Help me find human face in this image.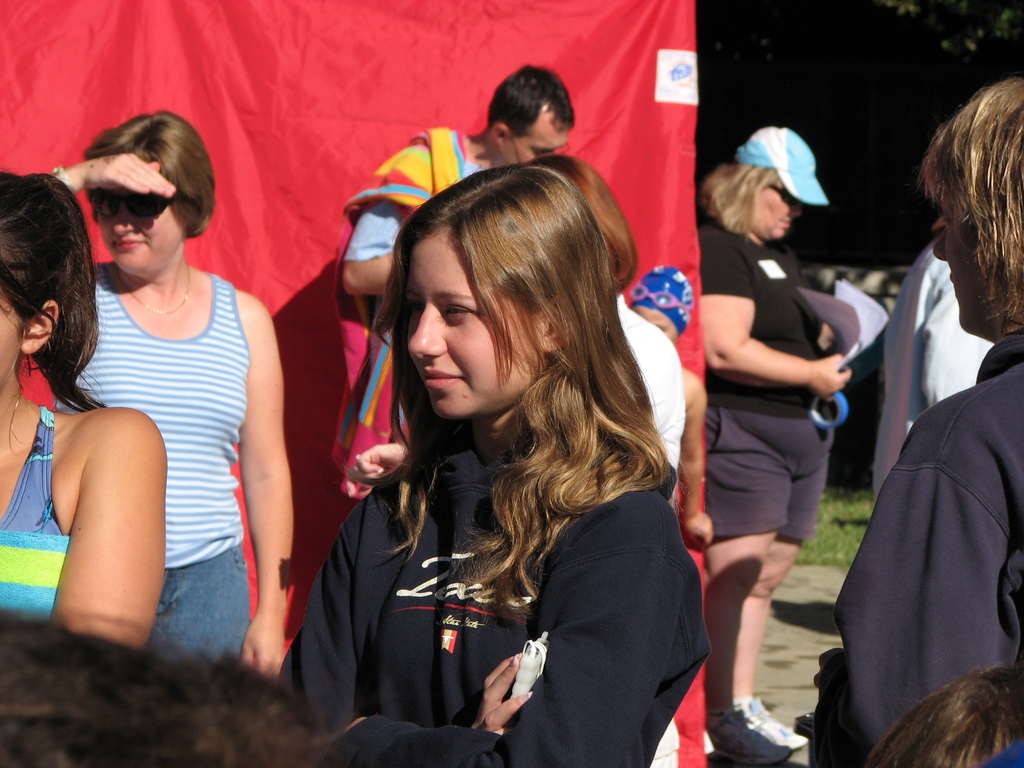
Found it: [756, 185, 804, 240].
